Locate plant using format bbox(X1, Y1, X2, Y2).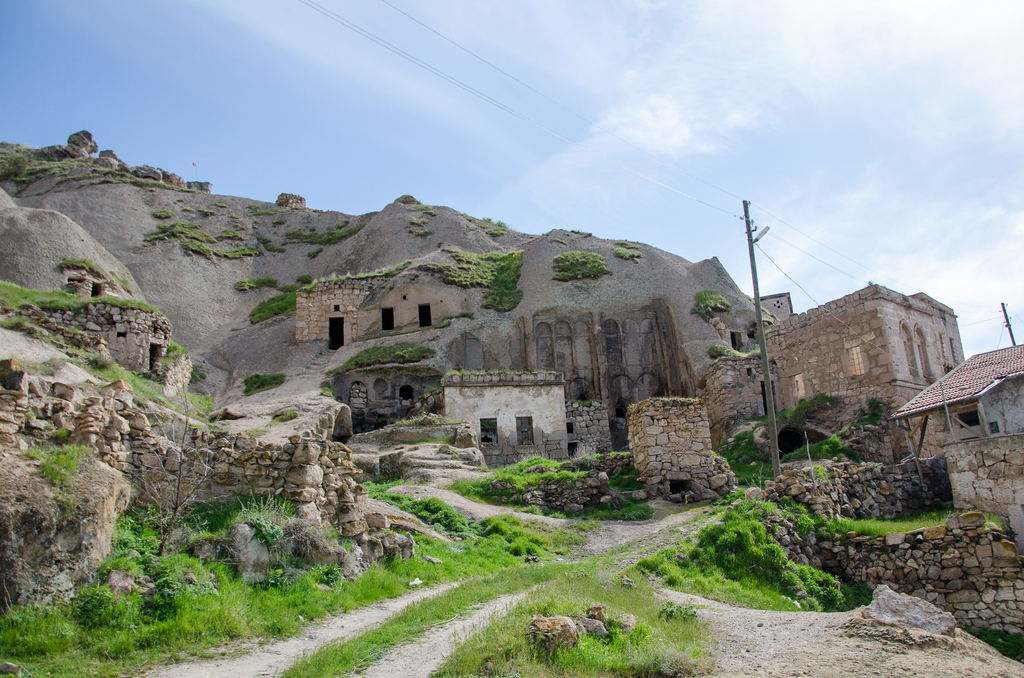
bbox(615, 239, 637, 248).
